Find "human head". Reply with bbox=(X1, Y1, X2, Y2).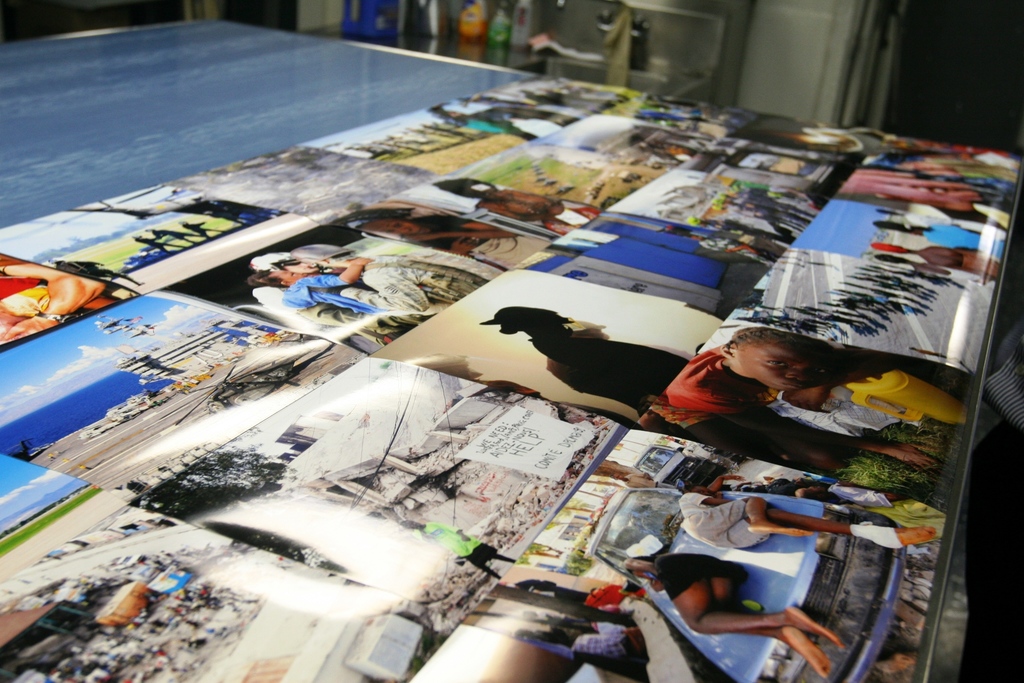
bbox=(720, 324, 829, 394).
